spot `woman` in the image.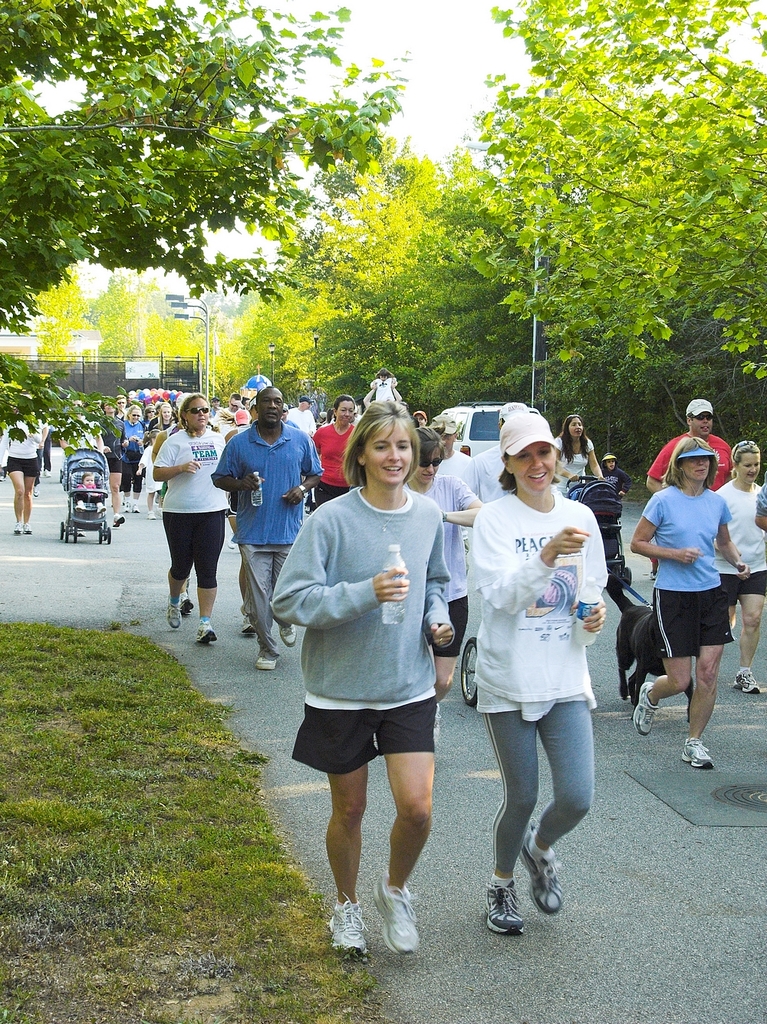
`woman` found at 0:409:44:538.
